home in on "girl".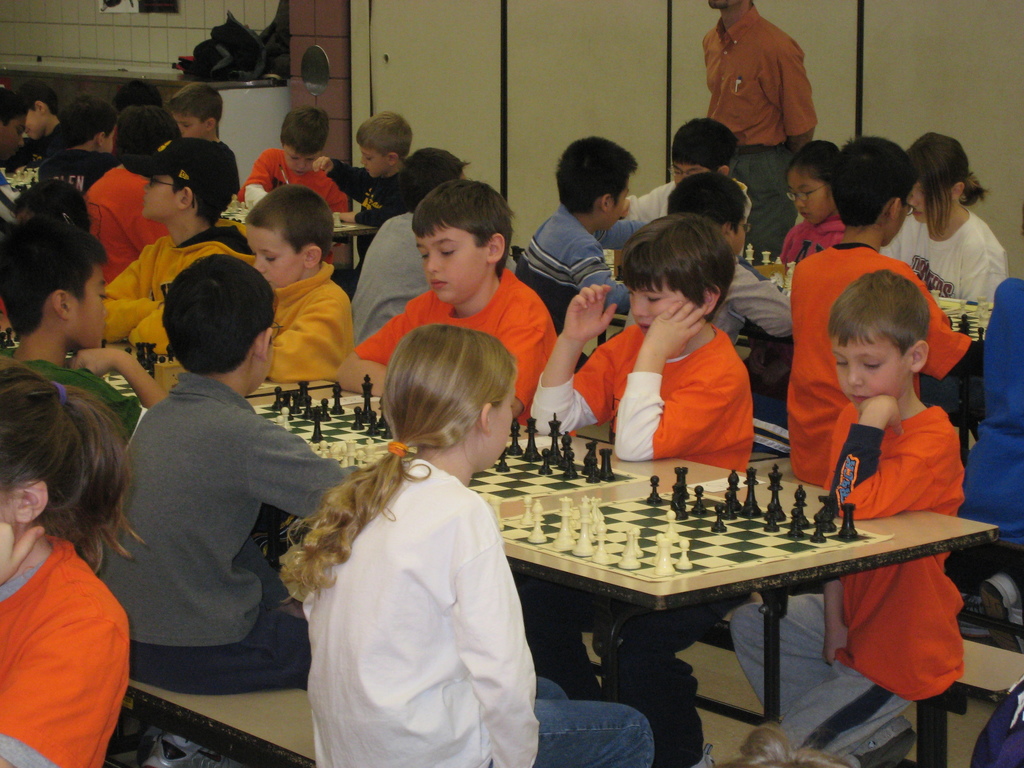
Homed in at 876, 135, 1007, 299.
